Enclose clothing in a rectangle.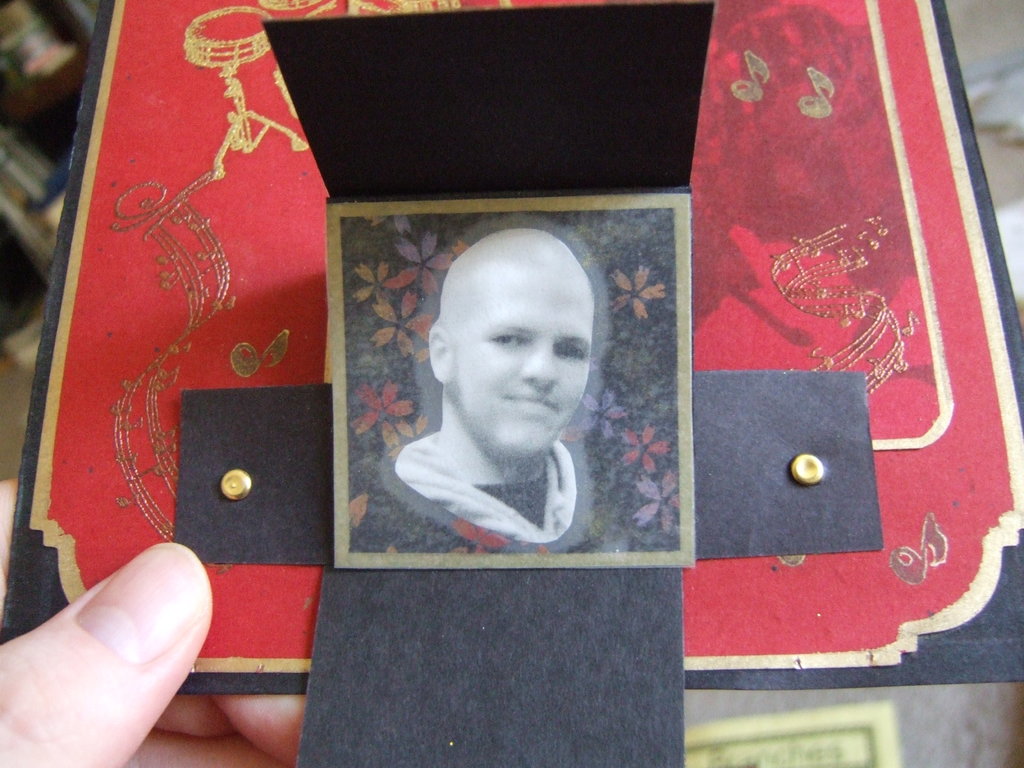
364,294,637,560.
